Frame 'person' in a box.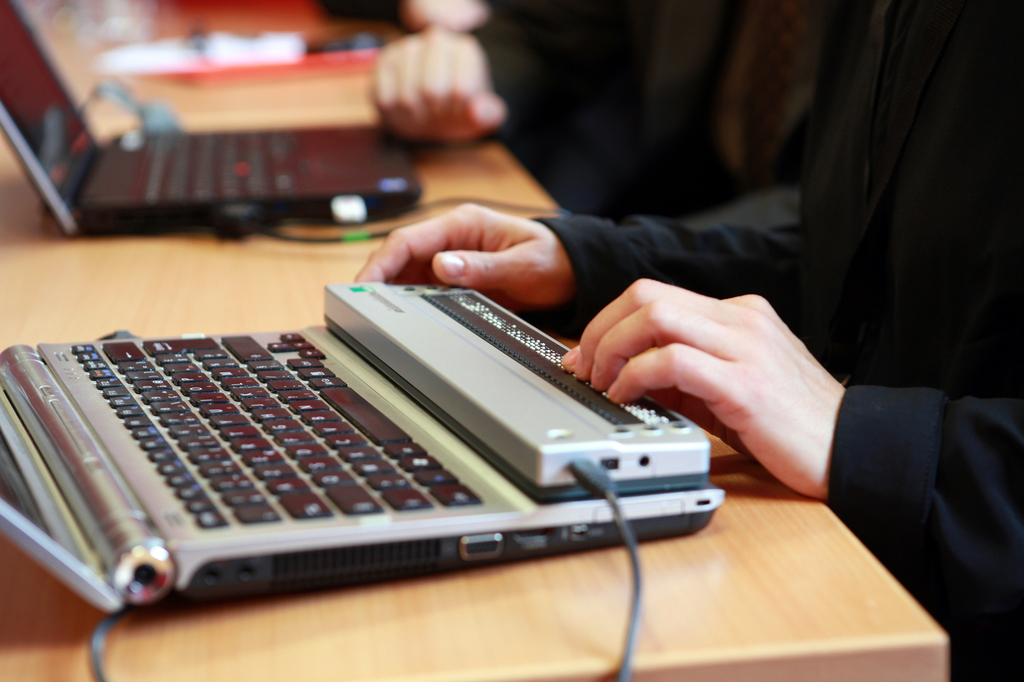
x1=370 y1=0 x2=837 y2=217.
